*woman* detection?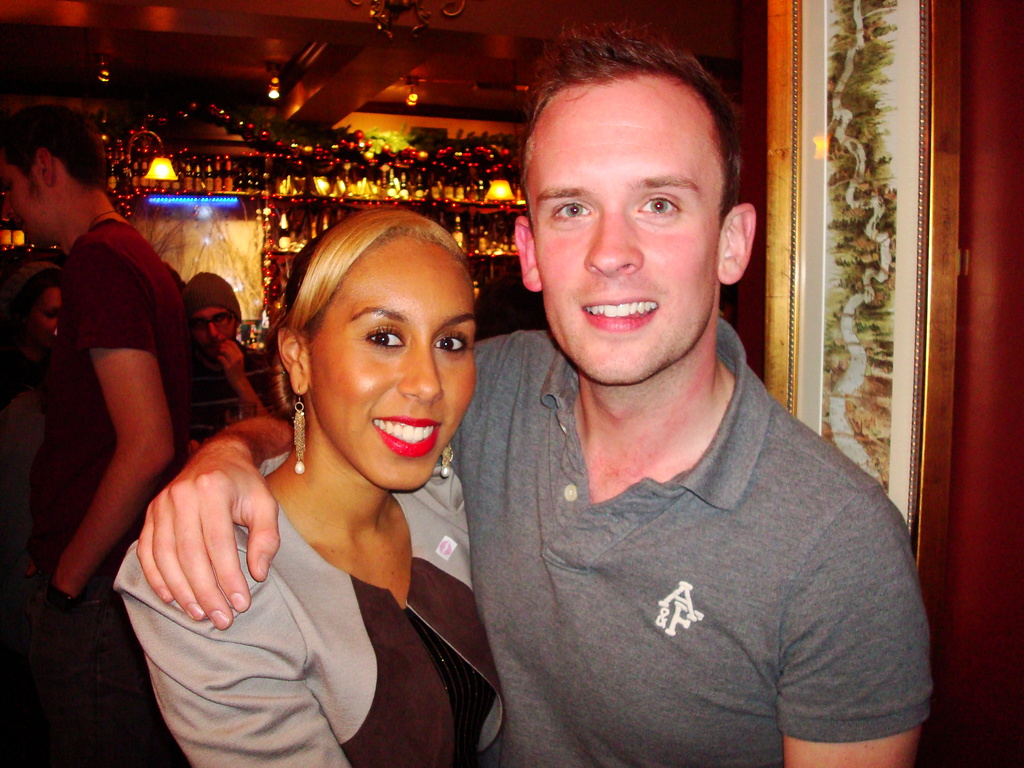
crop(157, 182, 505, 755)
